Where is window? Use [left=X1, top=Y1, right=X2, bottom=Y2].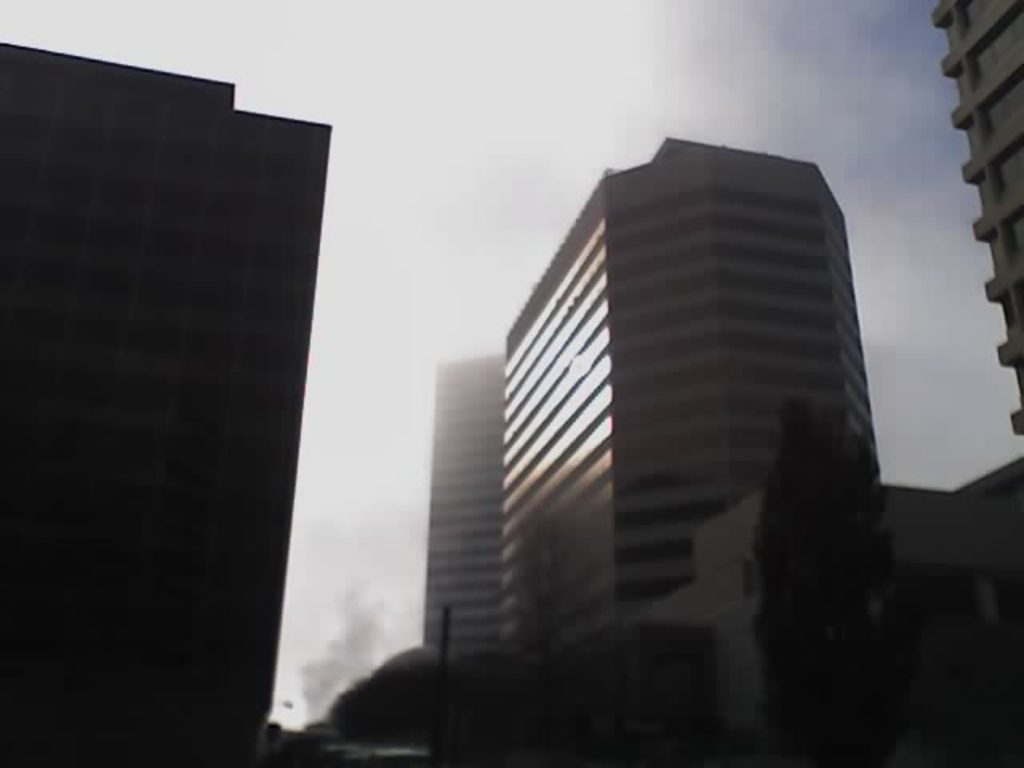
[left=960, top=0, right=992, bottom=34].
